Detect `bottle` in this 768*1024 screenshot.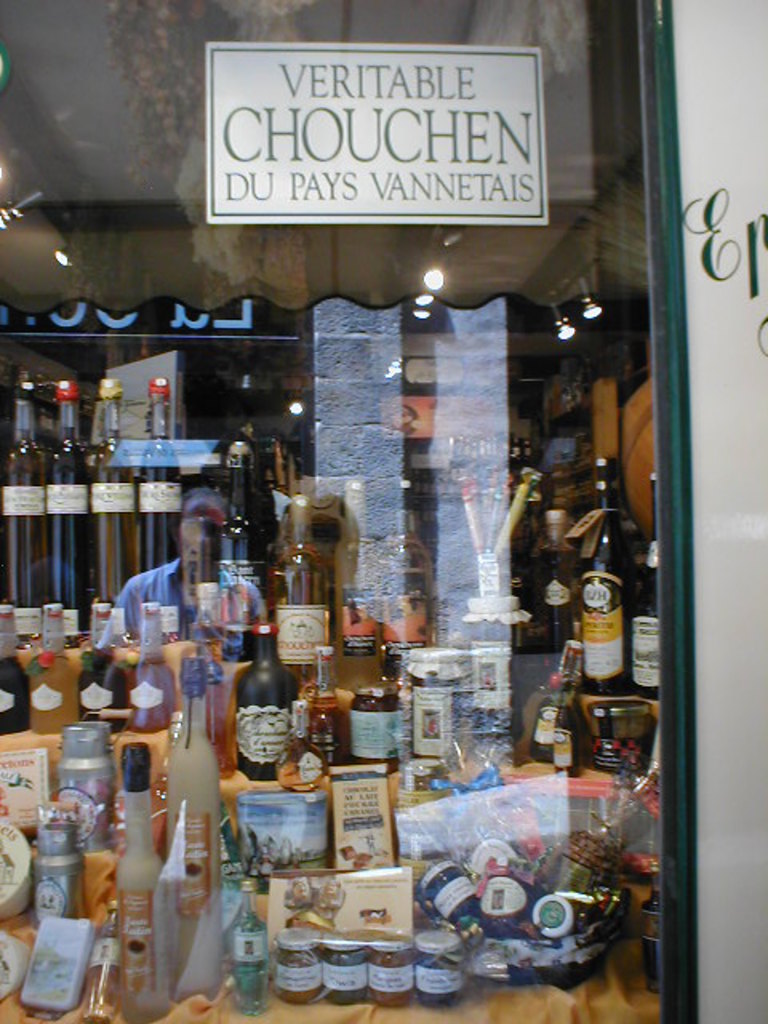
Detection: 334, 469, 390, 667.
